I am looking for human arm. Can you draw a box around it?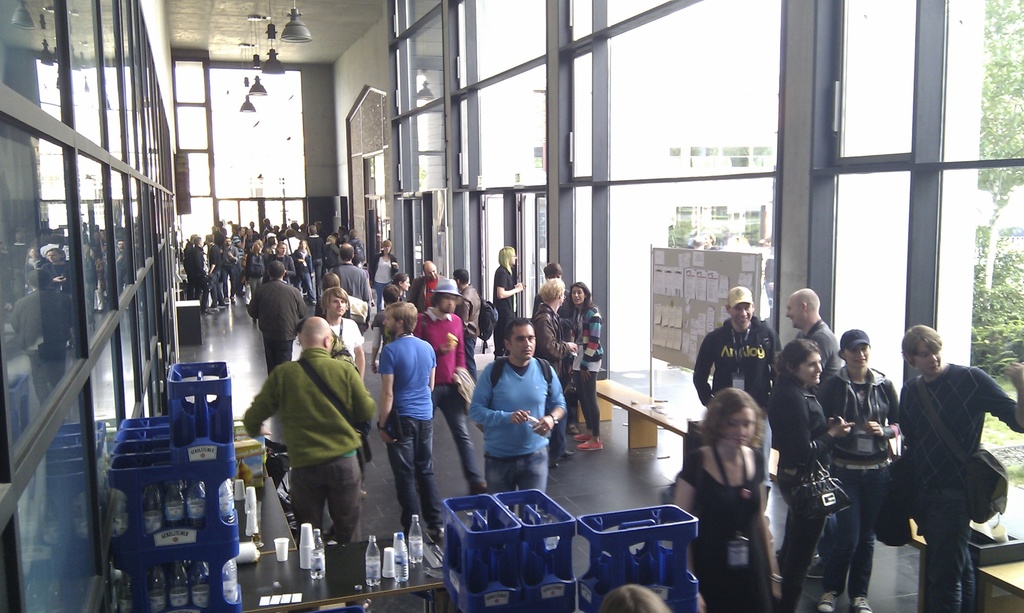
Sure, the bounding box is (left=688, top=324, right=719, bottom=414).
